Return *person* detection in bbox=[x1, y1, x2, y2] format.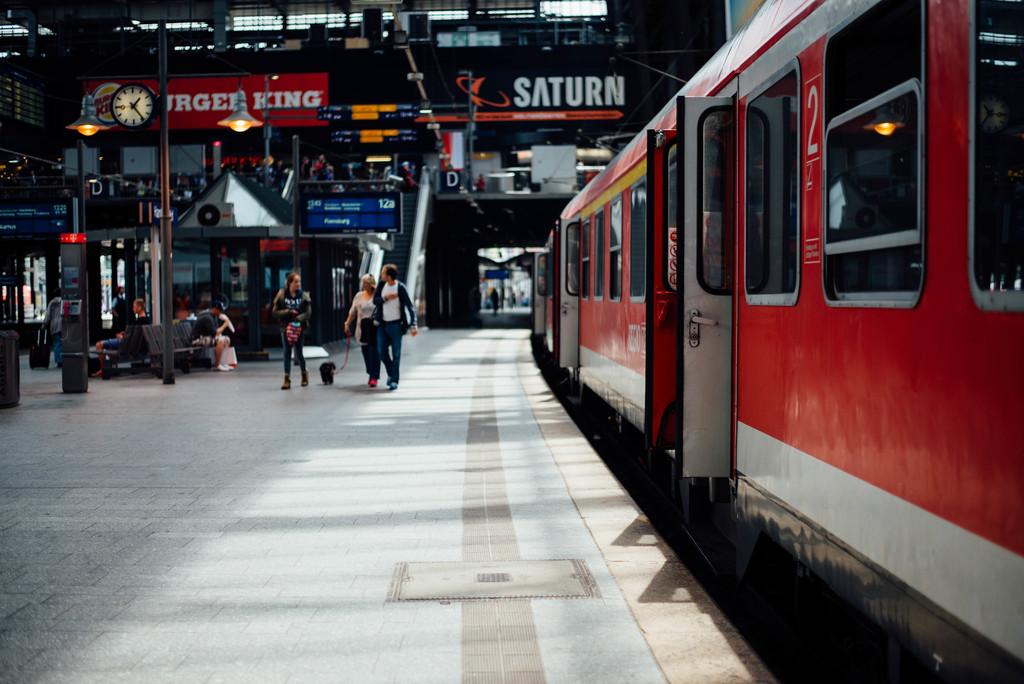
bbox=[358, 257, 414, 392].
